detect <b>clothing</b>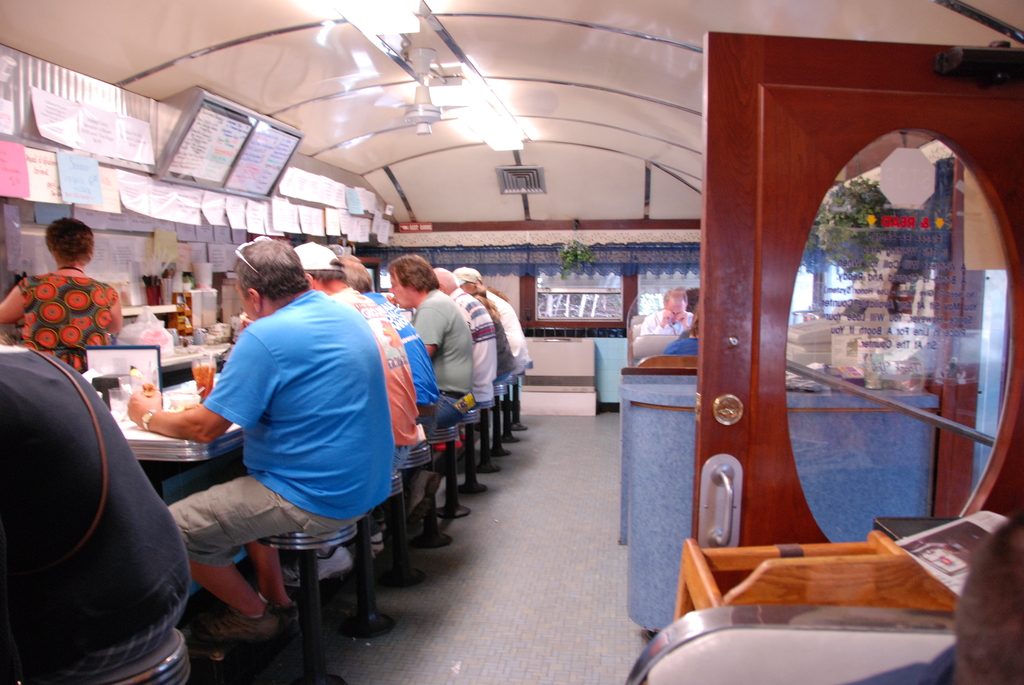
(639,306,694,335)
